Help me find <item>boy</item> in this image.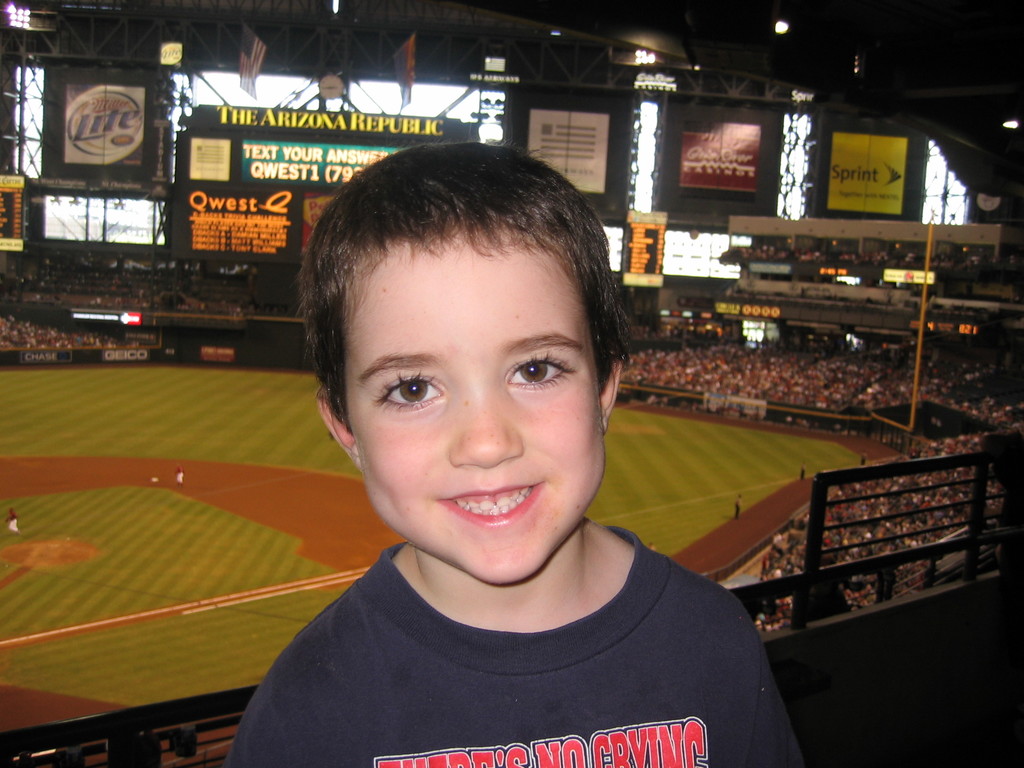
Found it: (216,137,808,767).
